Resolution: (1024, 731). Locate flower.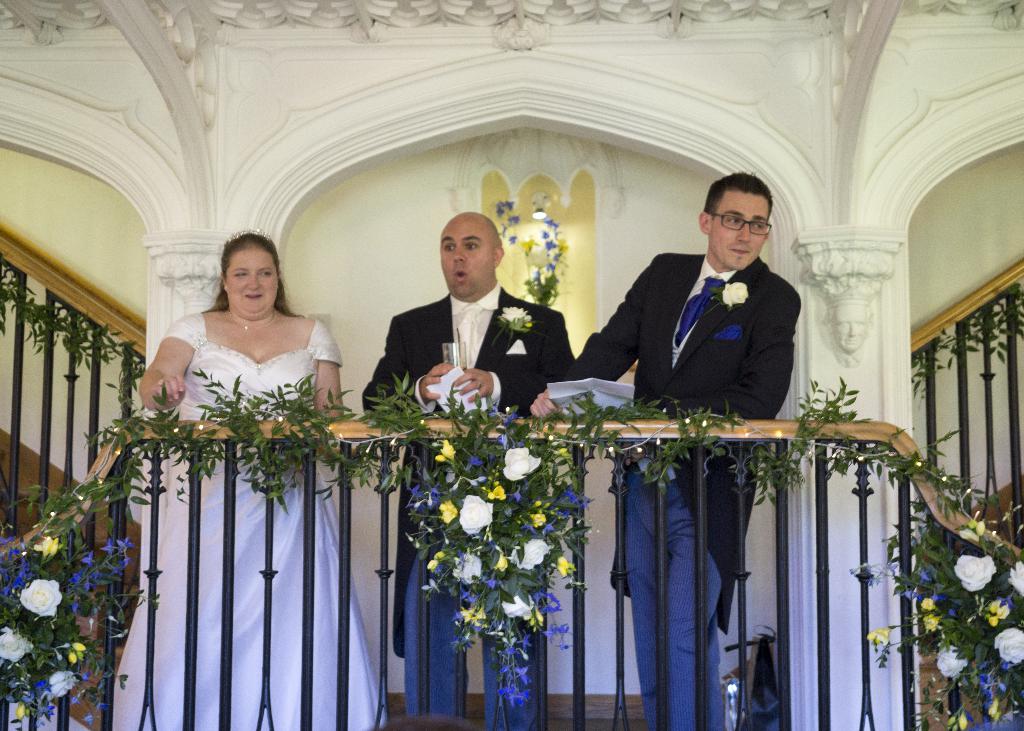
[0, 627, 31, 664].
